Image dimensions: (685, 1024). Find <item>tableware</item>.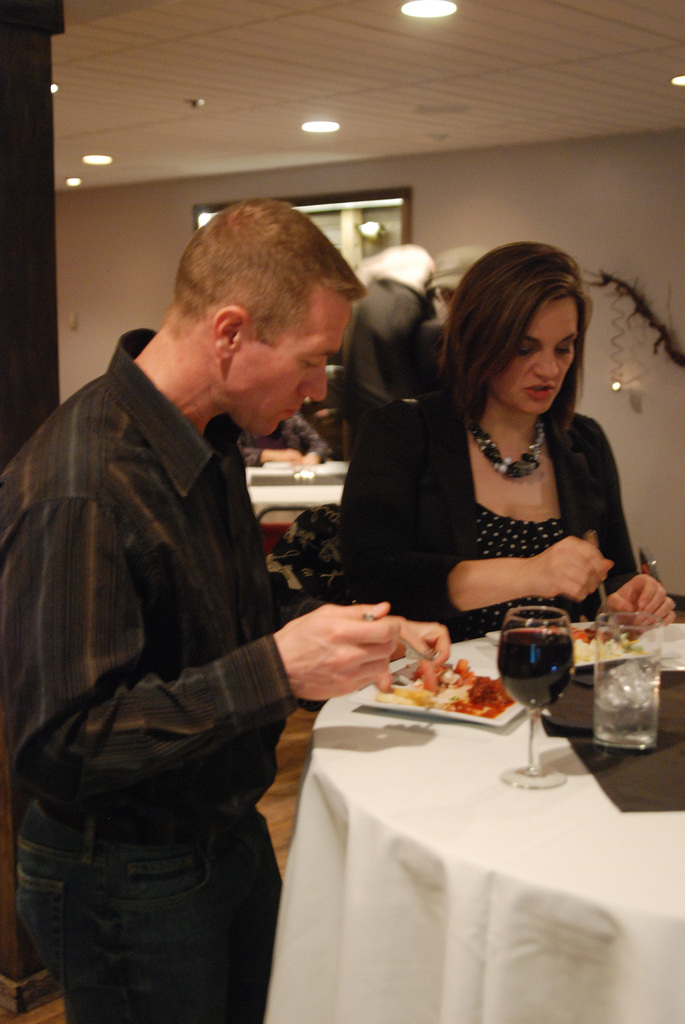
select_region(350, 657, 523, 725).
